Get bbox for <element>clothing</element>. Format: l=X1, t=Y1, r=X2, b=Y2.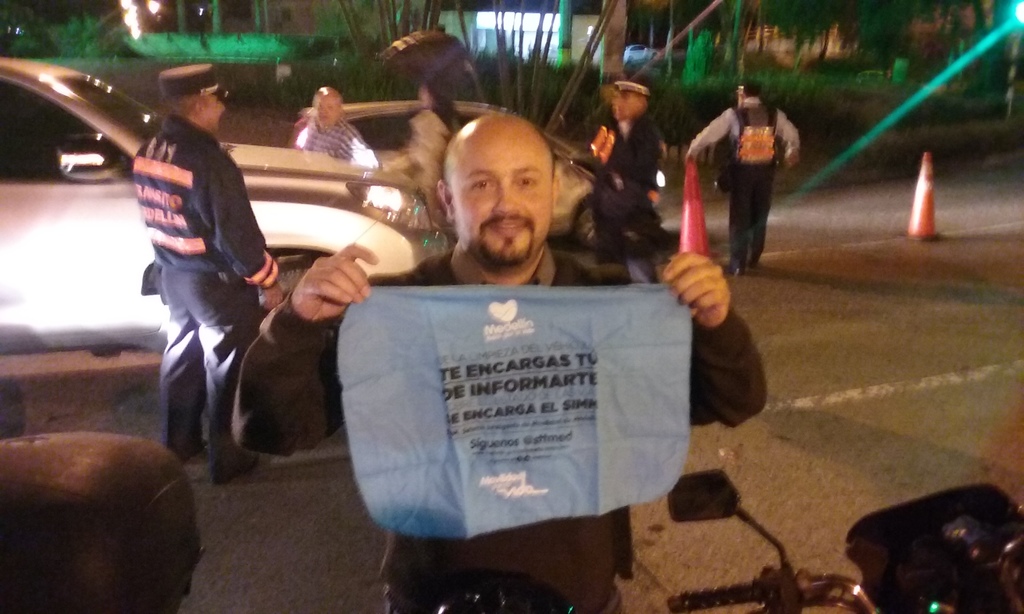
l=131, t=114, r=268, b=475.
